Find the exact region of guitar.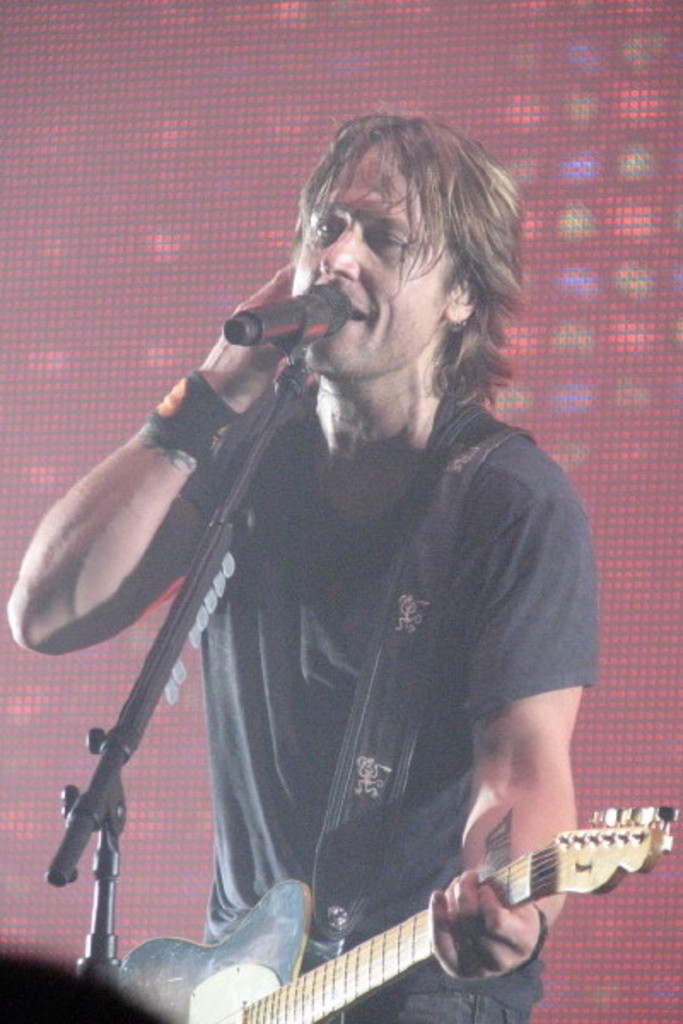
Exact region: BBox(172, 778, 651, 1023).
